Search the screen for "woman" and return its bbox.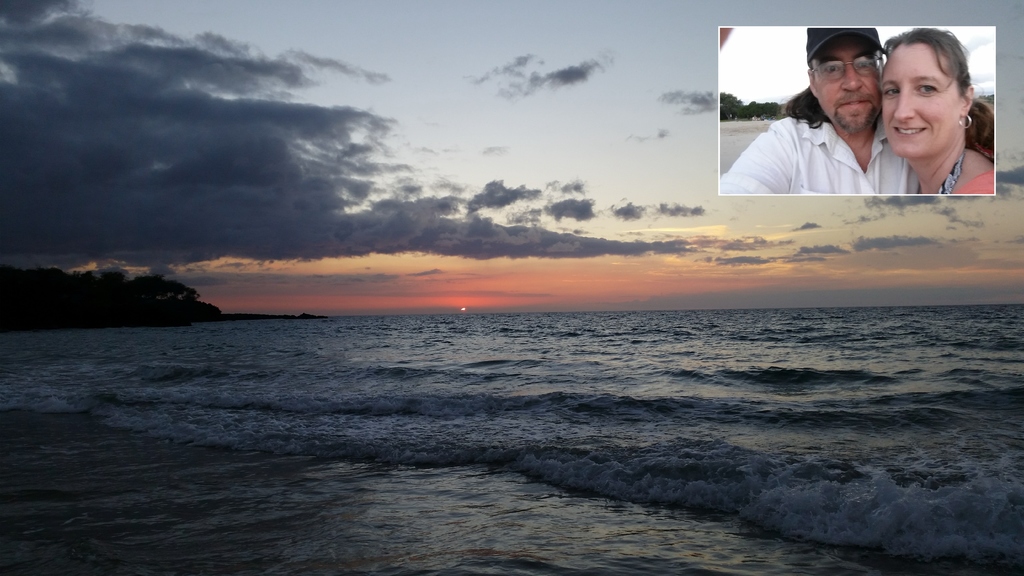
Found: <region>876, 31, 993, 202</region>.
